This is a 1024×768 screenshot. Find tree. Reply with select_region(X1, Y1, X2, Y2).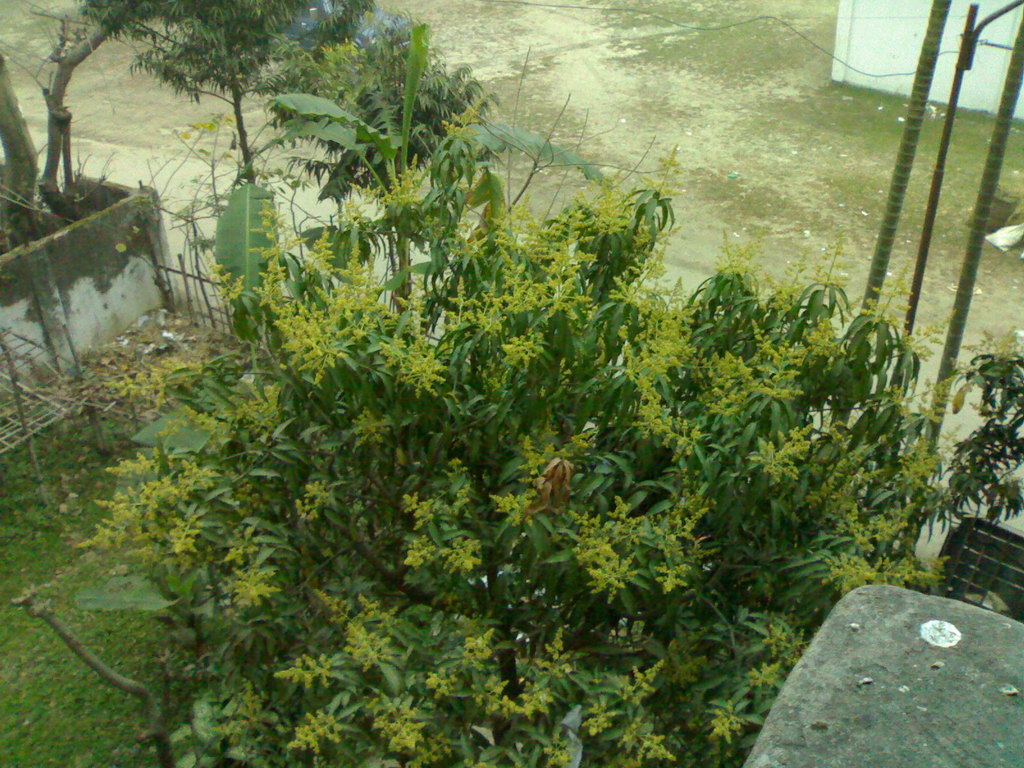
select_region(70, 0, 397, 312).
